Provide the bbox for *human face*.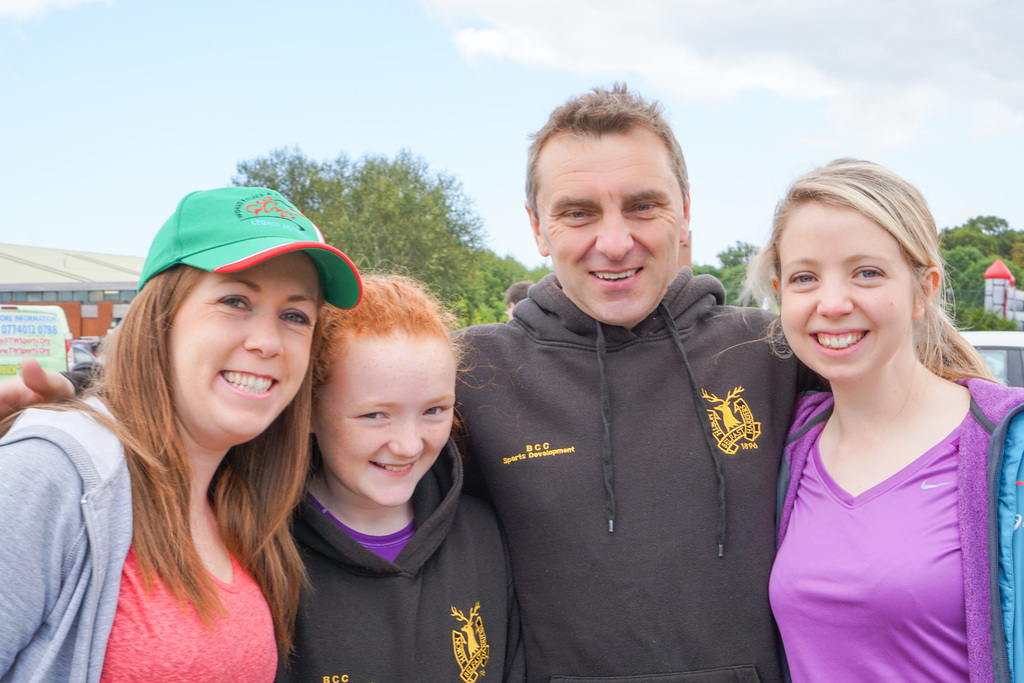
detection(166, 246, 325, 440).
